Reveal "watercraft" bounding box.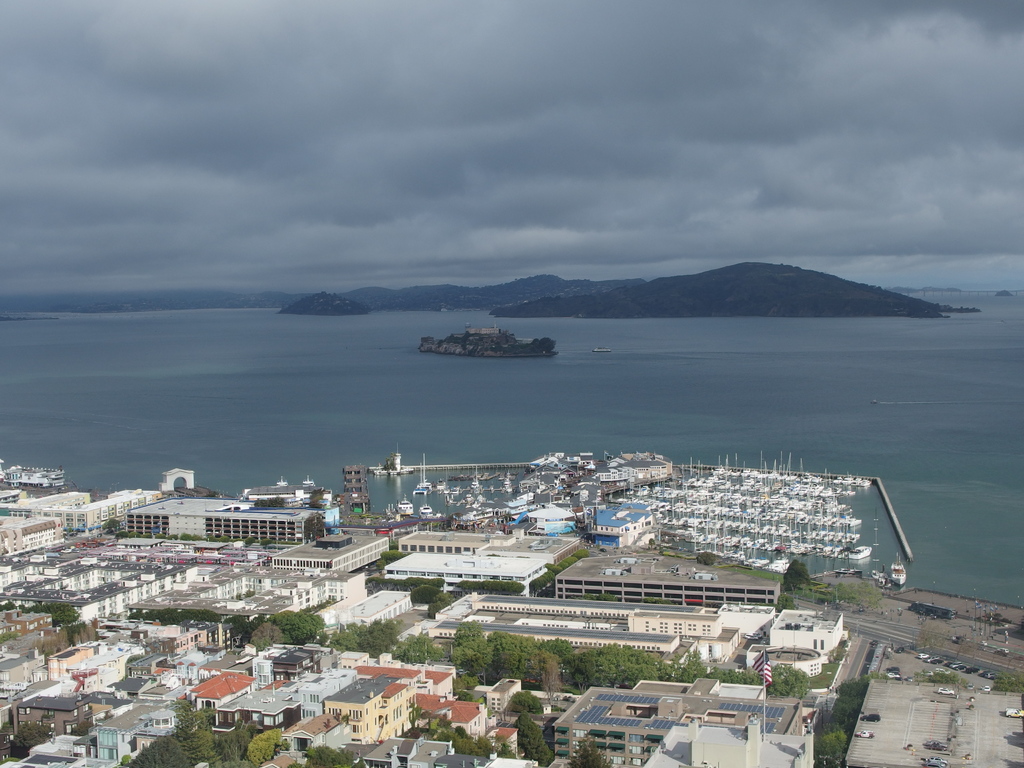
Revealed: x1=892, y1=560, x2=909, y2=584.
